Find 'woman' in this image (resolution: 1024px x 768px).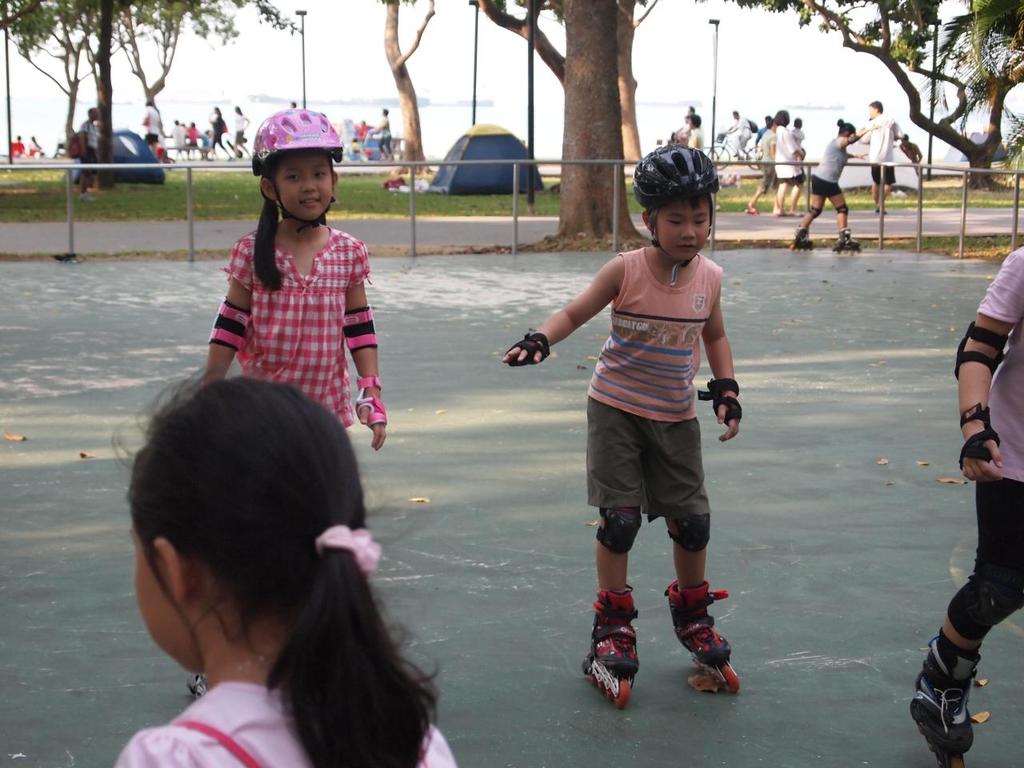
rect(208, 103, 230, 159).
